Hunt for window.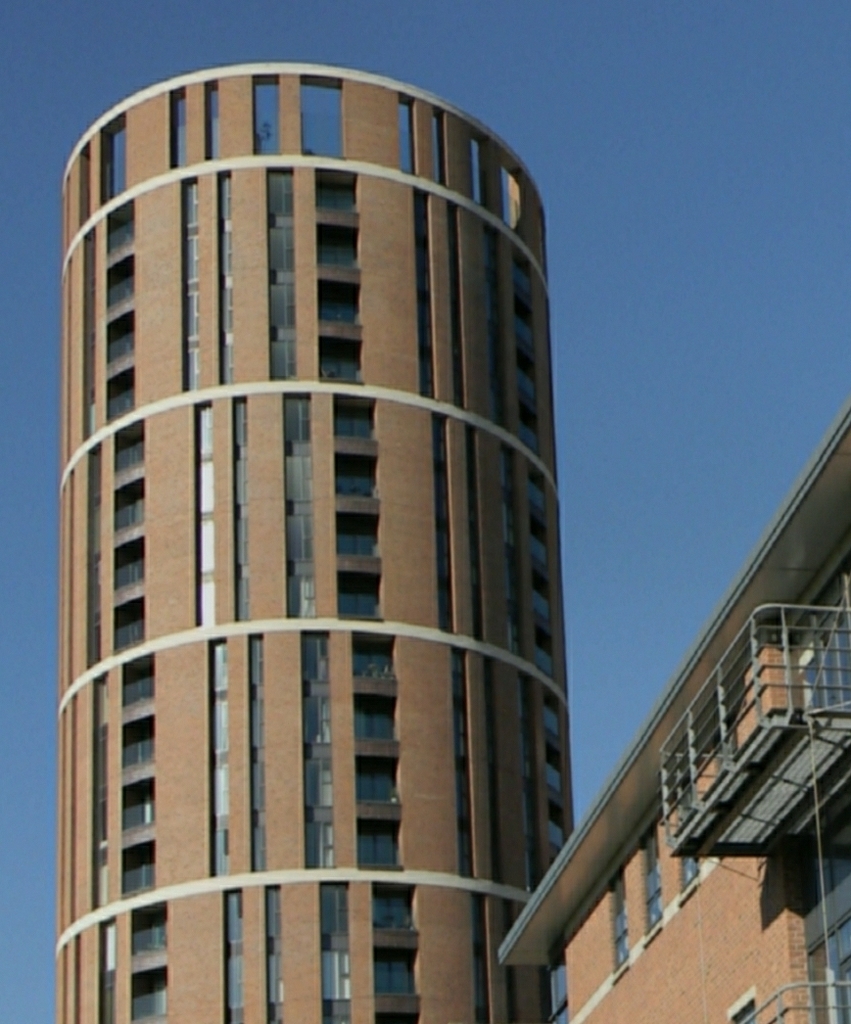
Hunted down at <bbox>305, 693, 335, 742</bbox>.
